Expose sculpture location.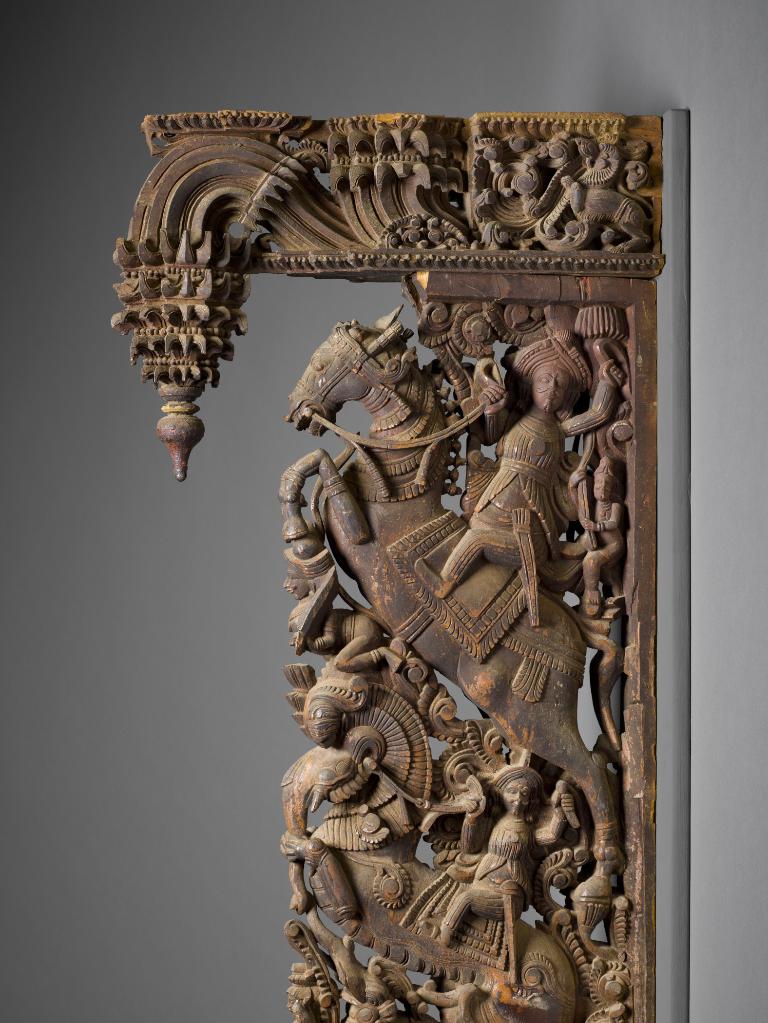
Exposed at region(279, 300, 632, 898).
